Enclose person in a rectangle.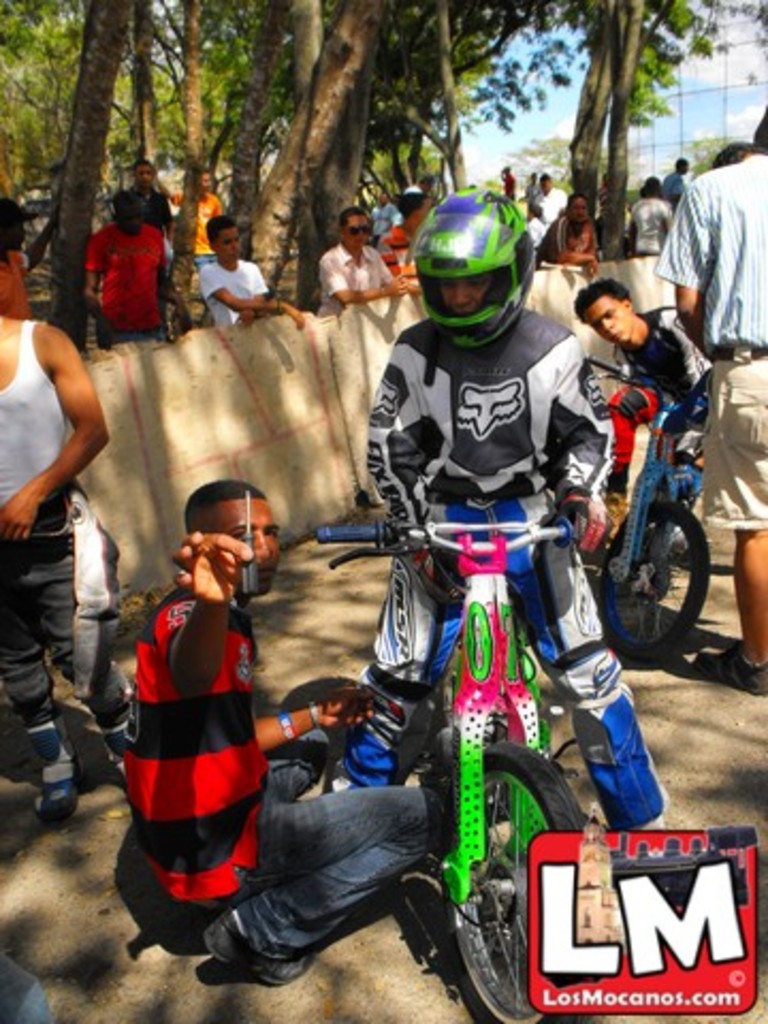
crop(111, 471, 297, 922).
